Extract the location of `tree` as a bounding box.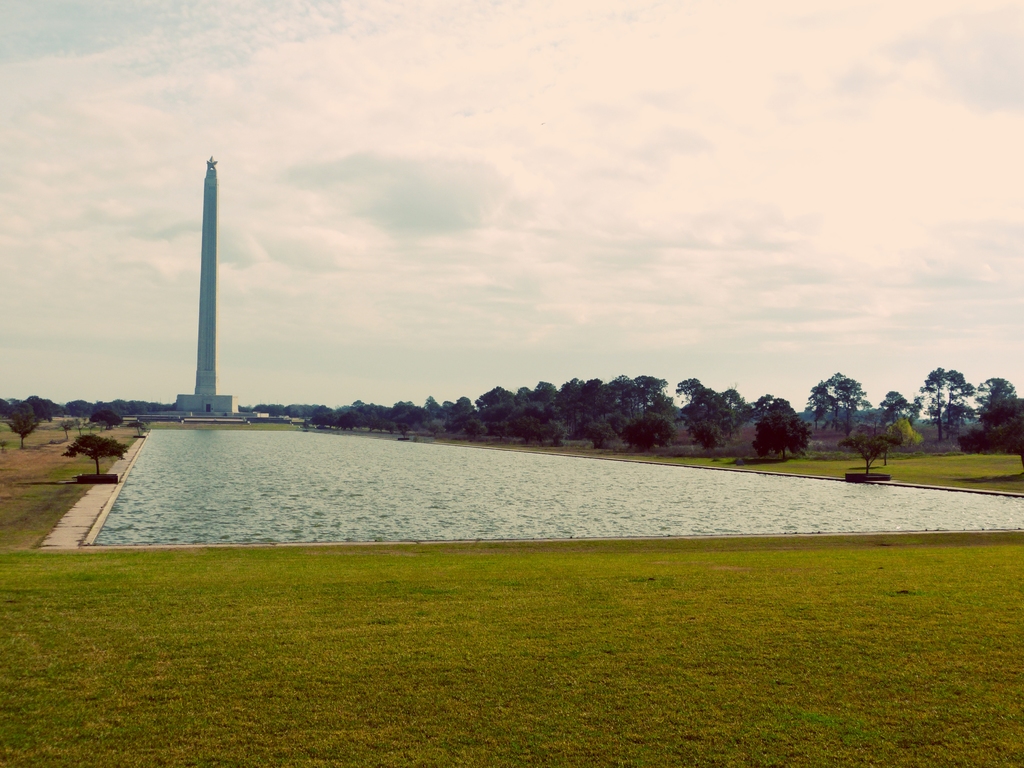
1,399,39,452.
